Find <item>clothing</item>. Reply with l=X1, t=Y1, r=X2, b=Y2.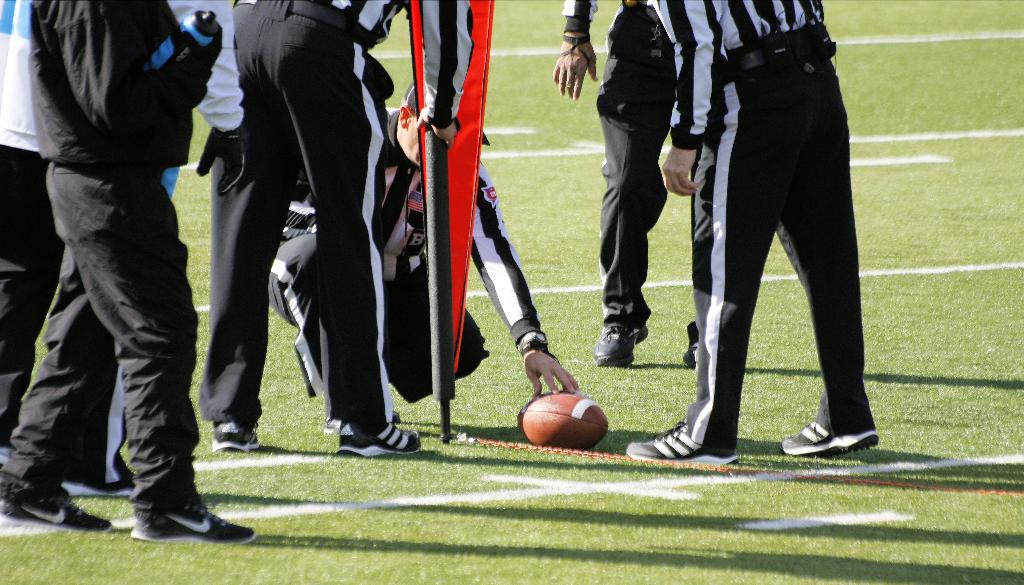
l=644, t=0, r=881, b=459.
